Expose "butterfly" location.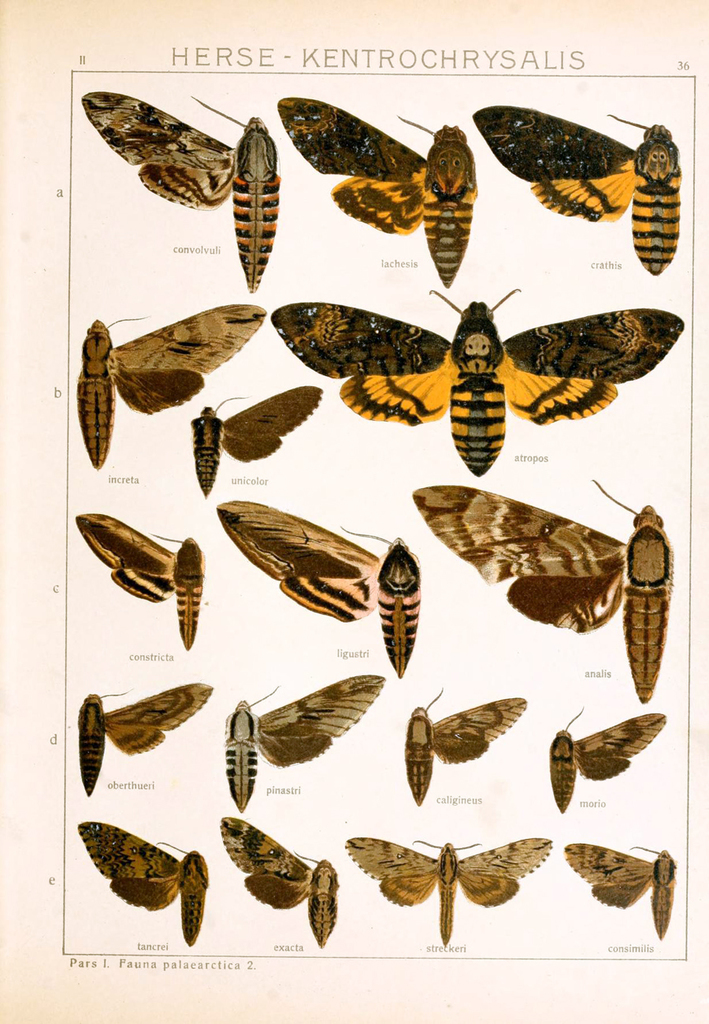
Exposed at <region>224, 666, 384, 816</region>.
